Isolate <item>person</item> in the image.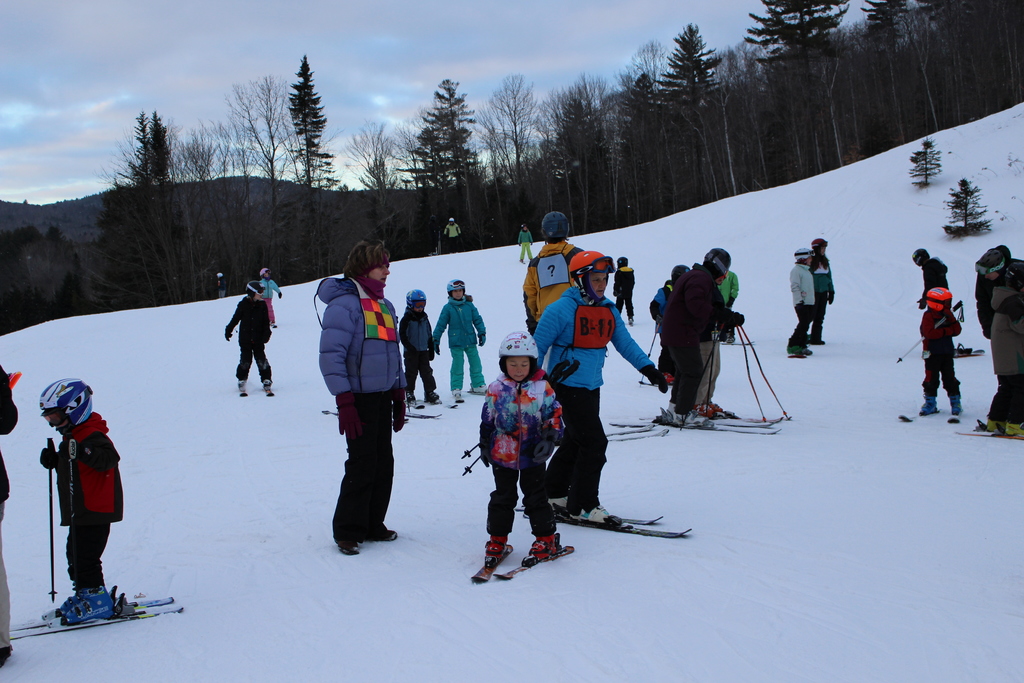
Isolated region: [35, 372, 135, 638].
